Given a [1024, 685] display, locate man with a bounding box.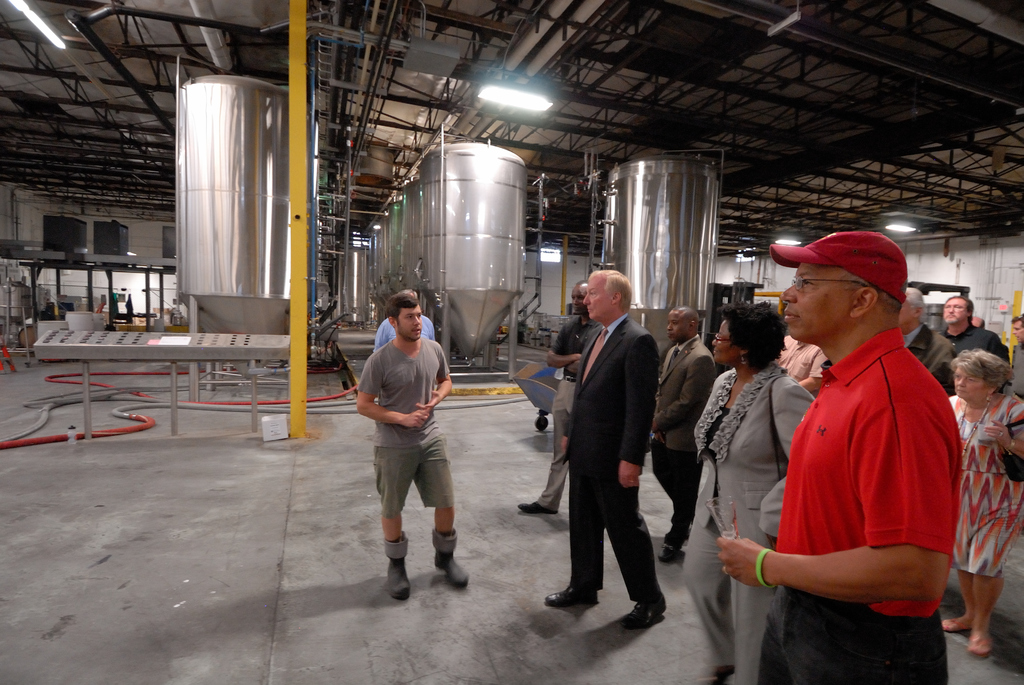
Located: 648/305/717/561.
